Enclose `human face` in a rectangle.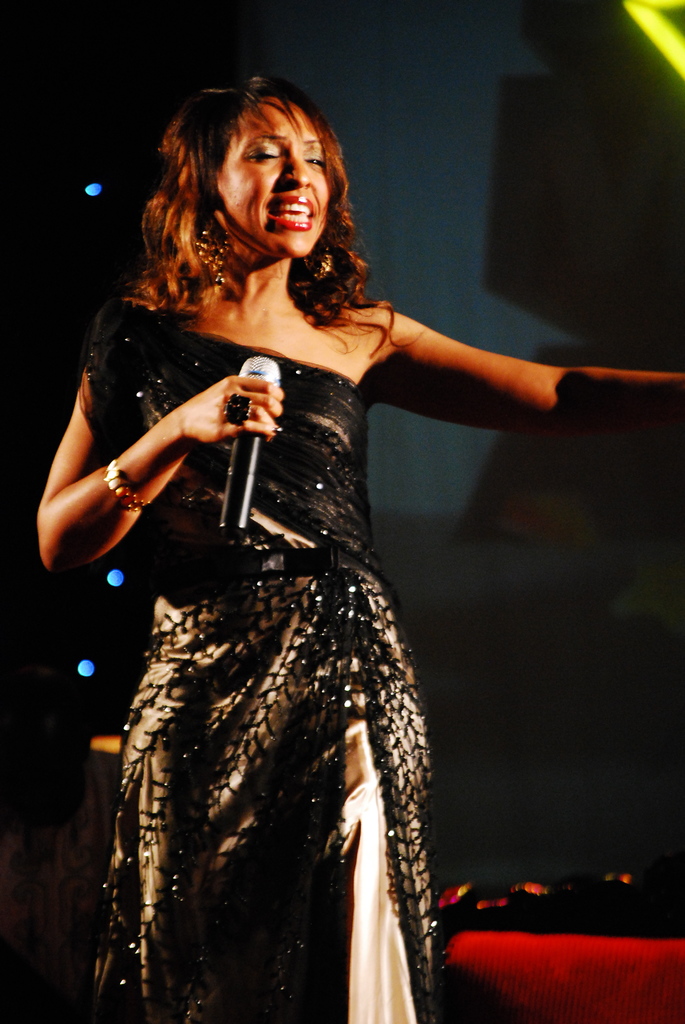
(left=221, top=99, right=329, bottom=259).
